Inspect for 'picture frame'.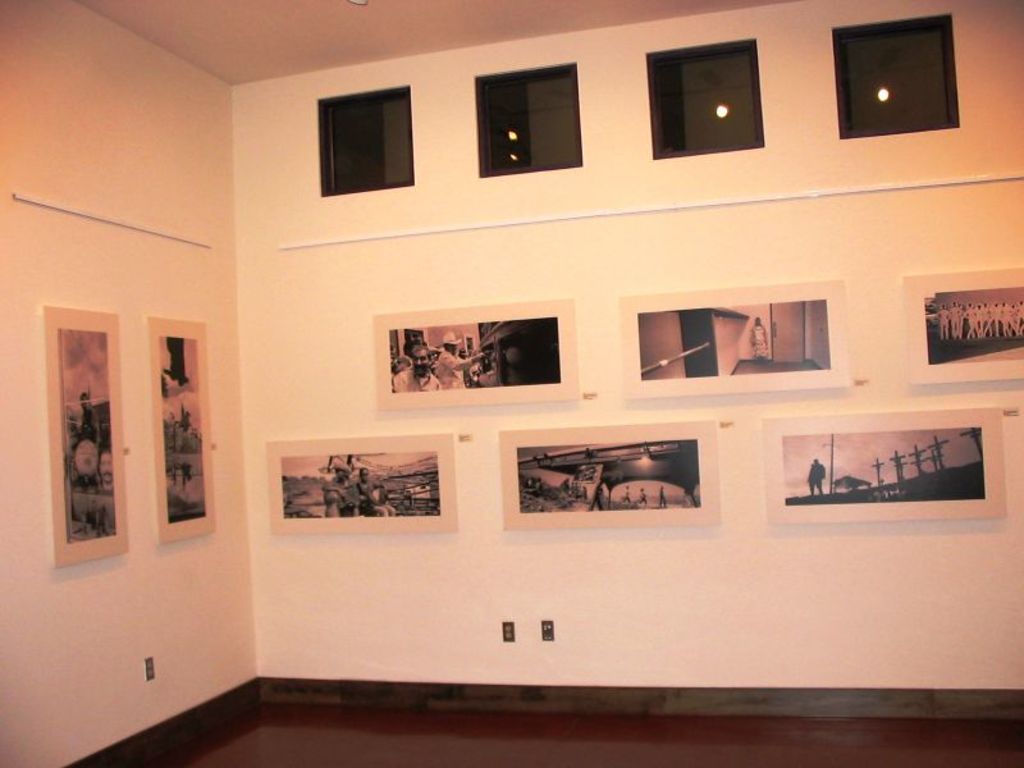
Inspection: region(44, 307, 123, 564).
